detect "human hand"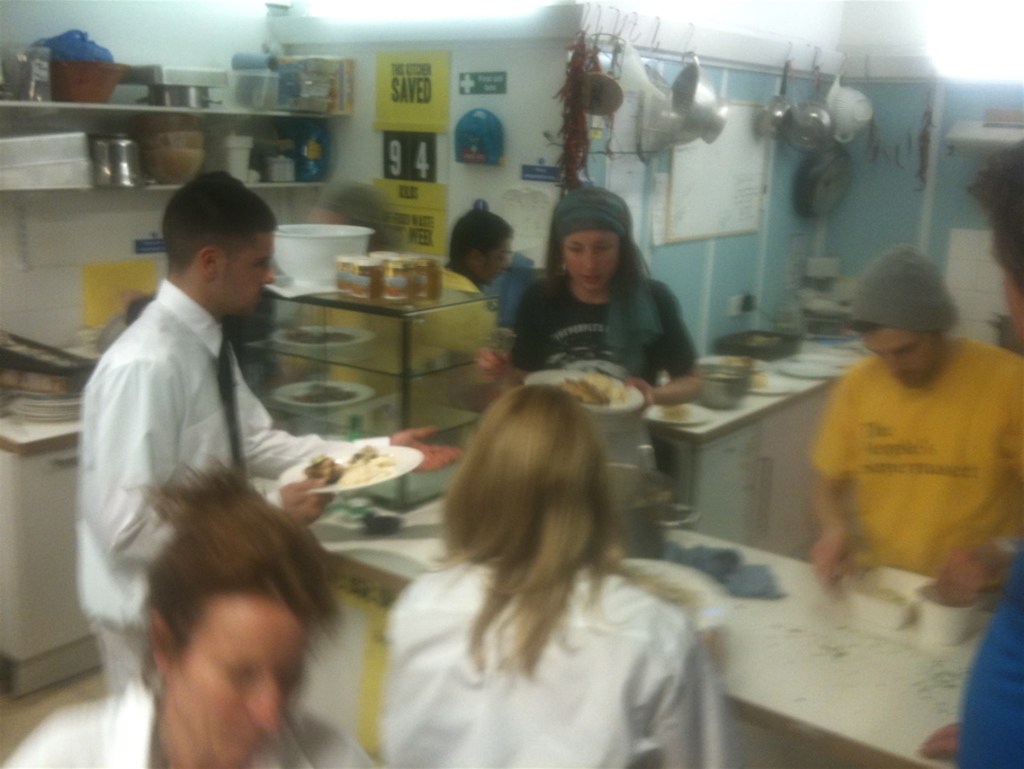
{"left": 388, "top": 421, "right": 465, "bottom": 475}
